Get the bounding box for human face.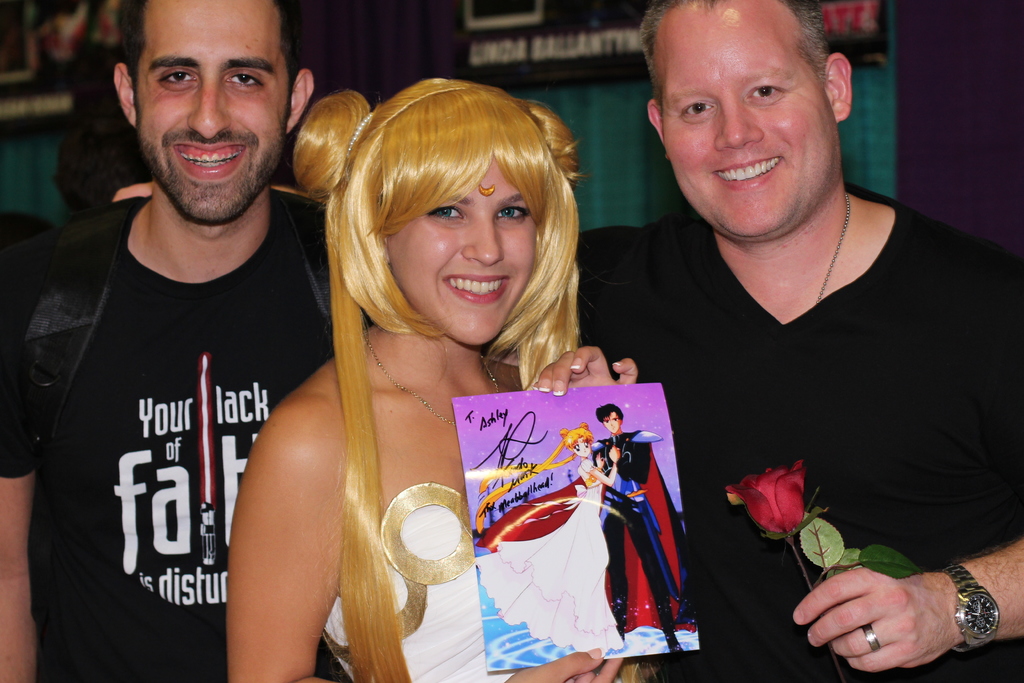
BBox(382, 155, 545, 348).
